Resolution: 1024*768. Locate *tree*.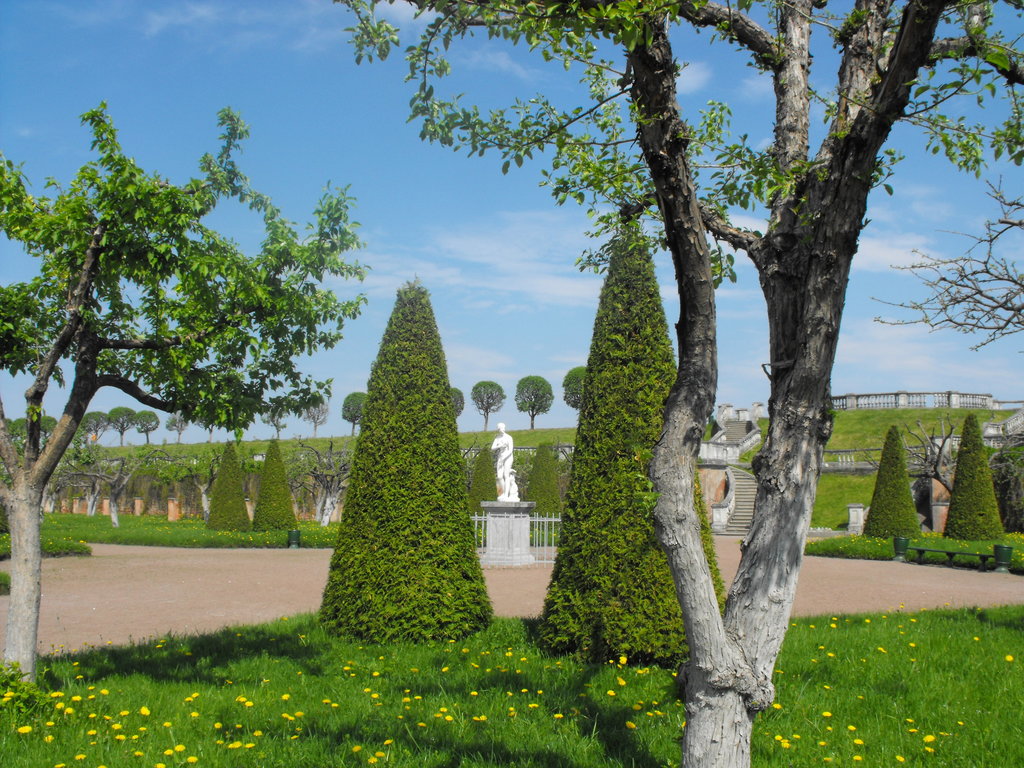
(left=38, top=416, right=61, bottom=441).
